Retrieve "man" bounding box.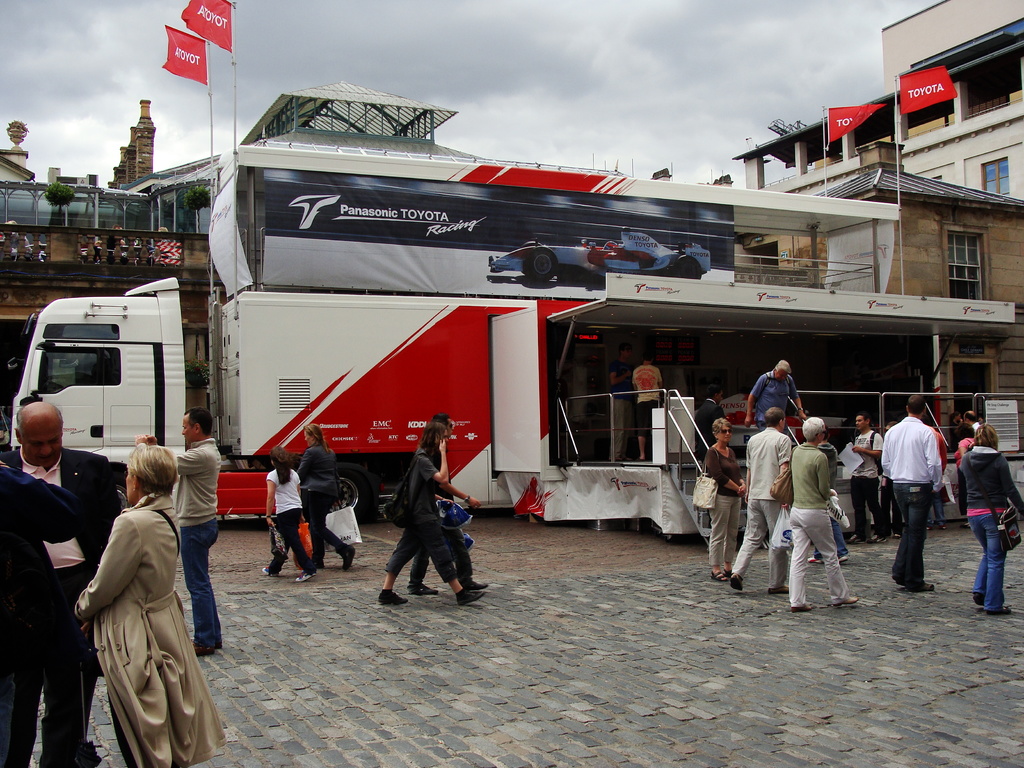
Bounding box: [left=632, top=357, right=668, bottom=464].
